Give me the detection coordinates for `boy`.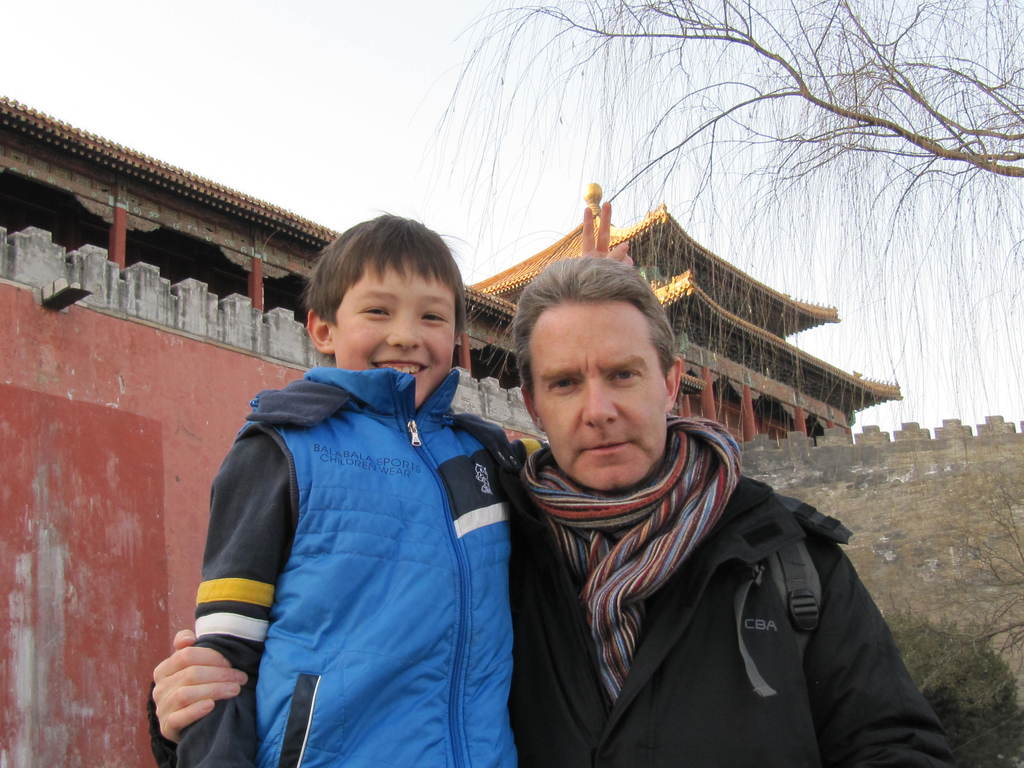
(left=182, top=206, right=534, bottom=749).
